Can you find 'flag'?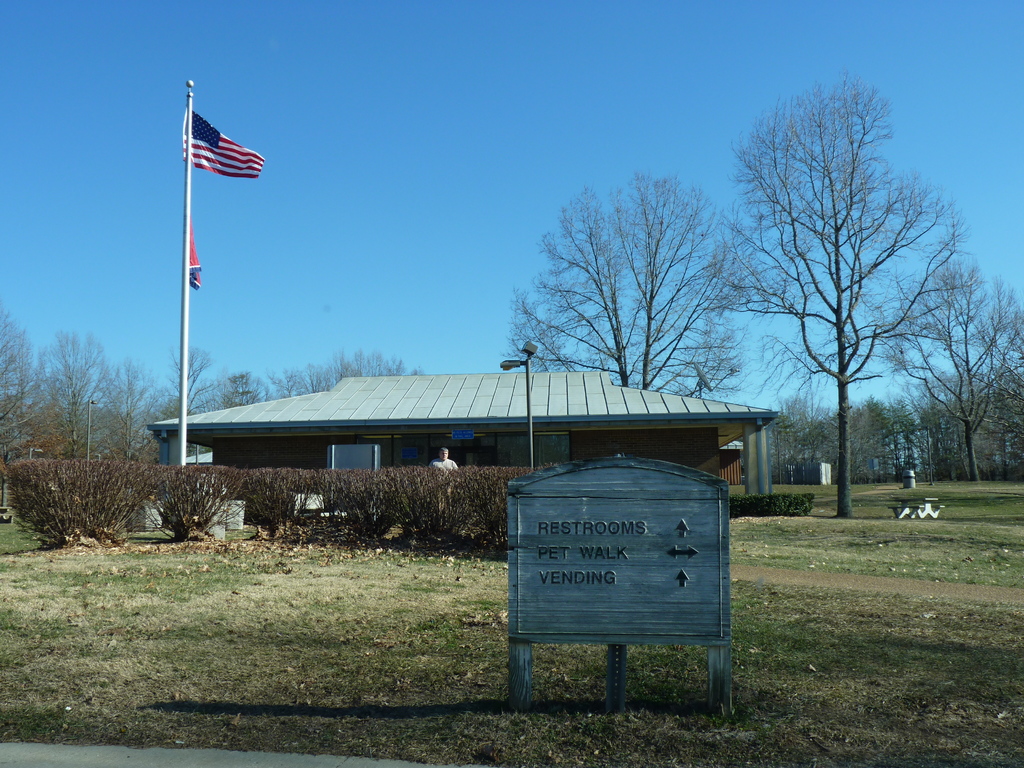
Yes, bounding box: select_region(176, 203, 201, 291).
